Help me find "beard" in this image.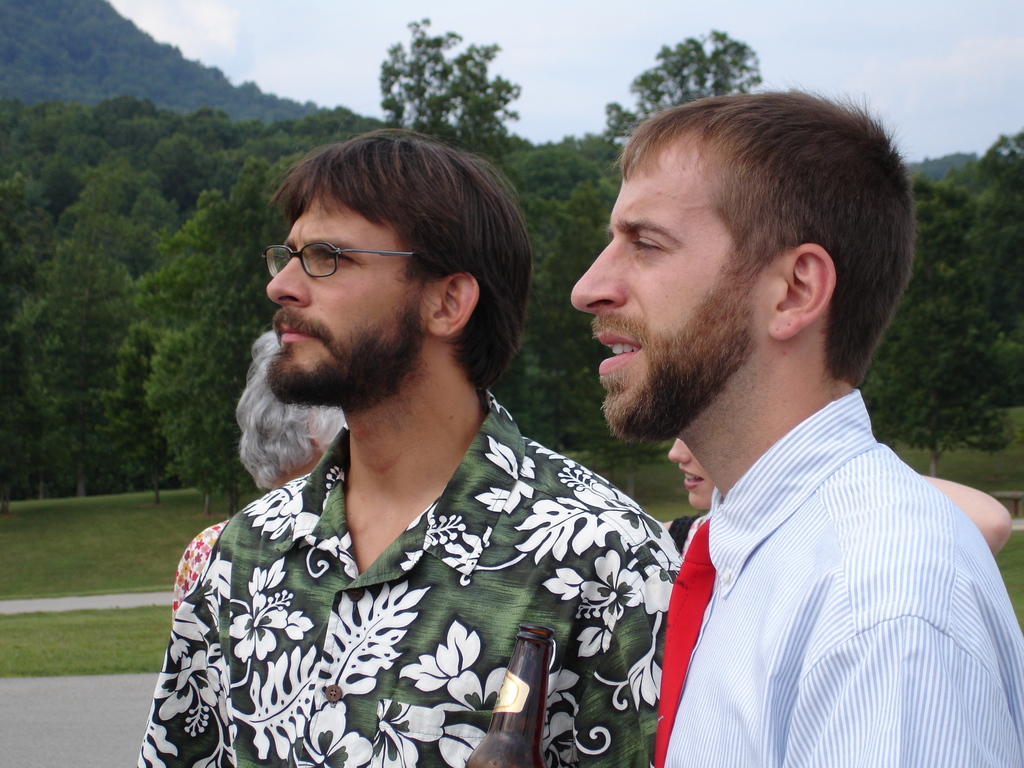
Found it: <box>593,271,753,437</box>.
